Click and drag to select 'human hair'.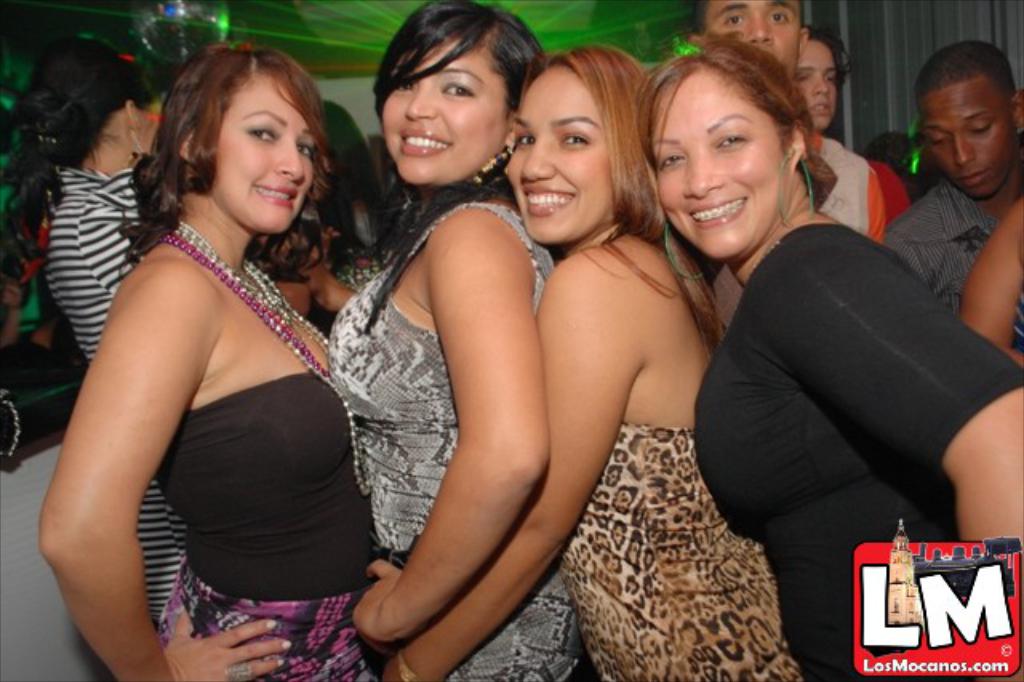
Selection: detection(523, 42, 677, 301).
